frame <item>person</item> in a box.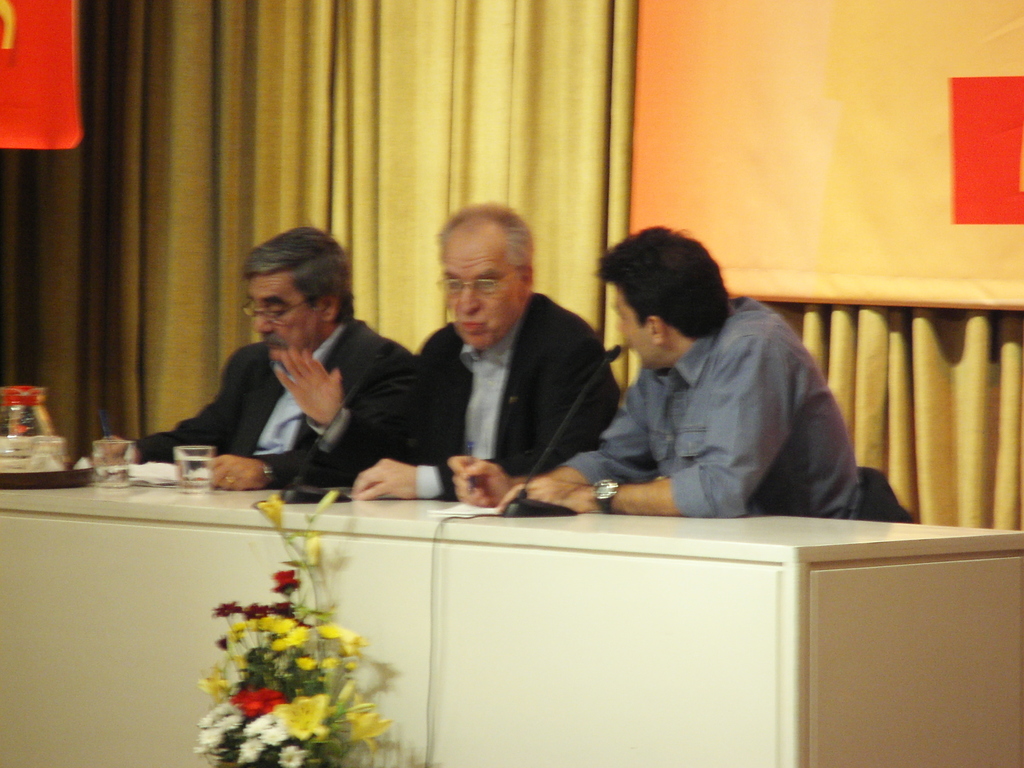
x1=92 y1=227 x2=417 y2=487.
